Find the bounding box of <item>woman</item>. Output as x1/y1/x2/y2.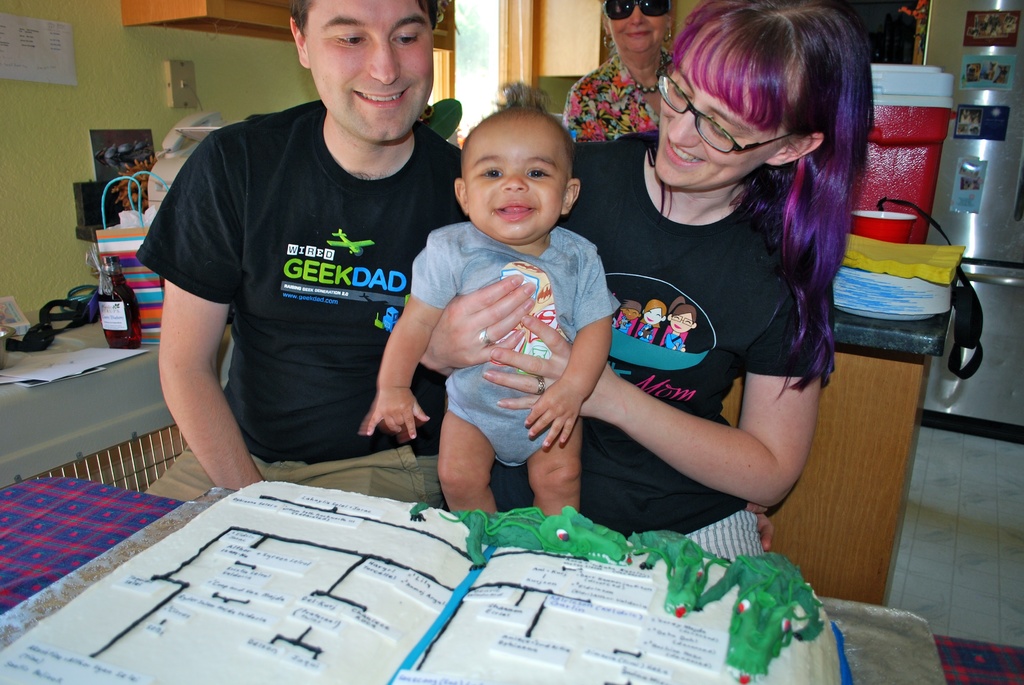
404/0/817/567.
